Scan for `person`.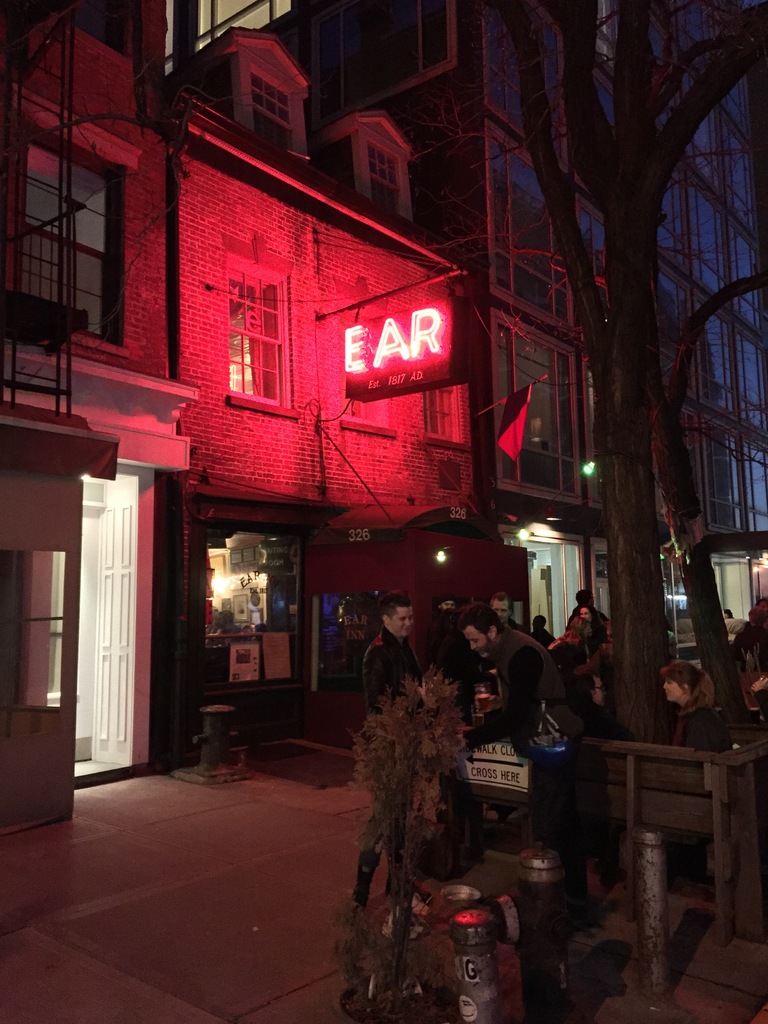
Scan result: 669,664,725,758.
